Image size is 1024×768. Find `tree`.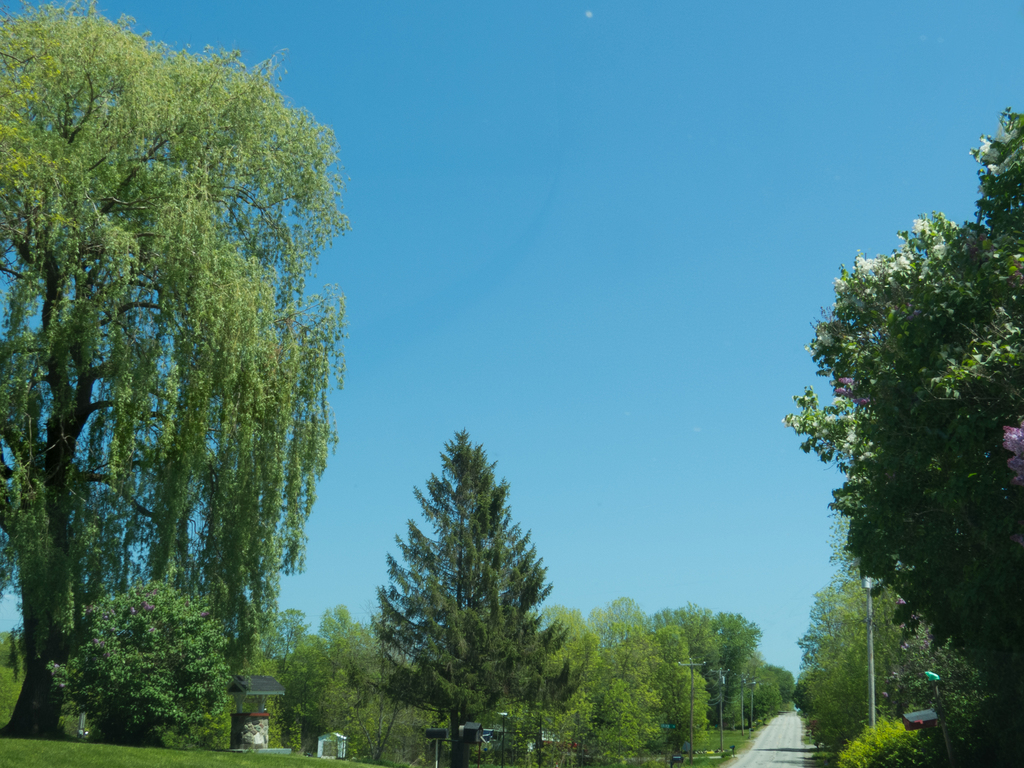
box=[371, 420, 500, 767].
